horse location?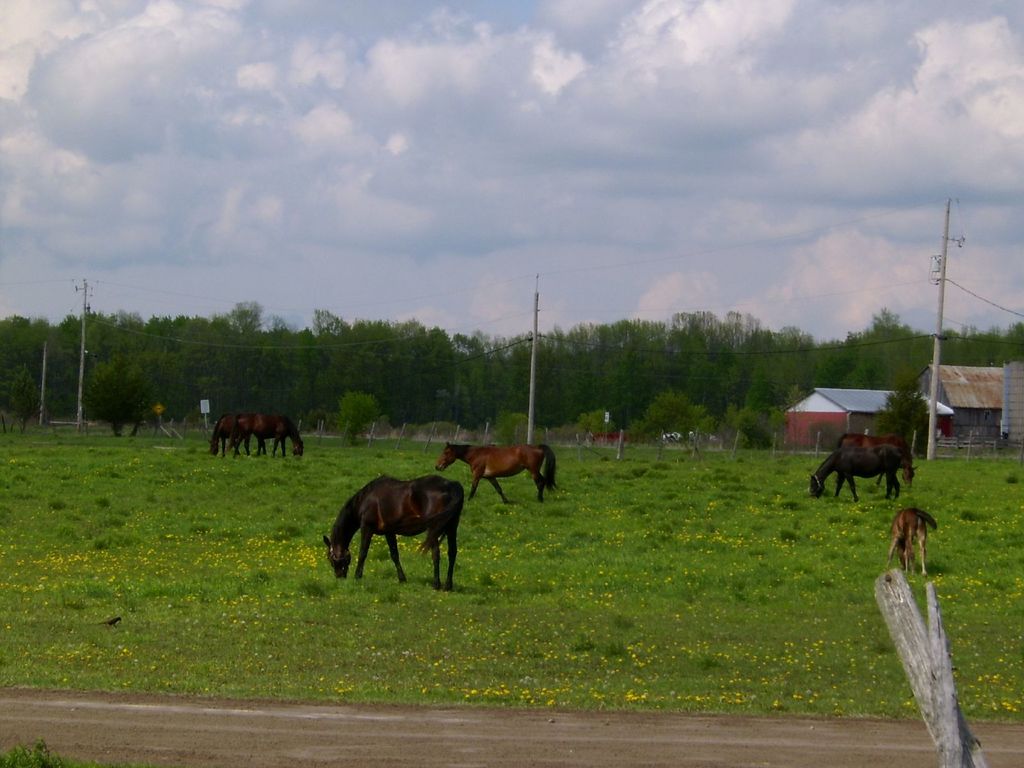
bbox(884, 505, 938, 580)
